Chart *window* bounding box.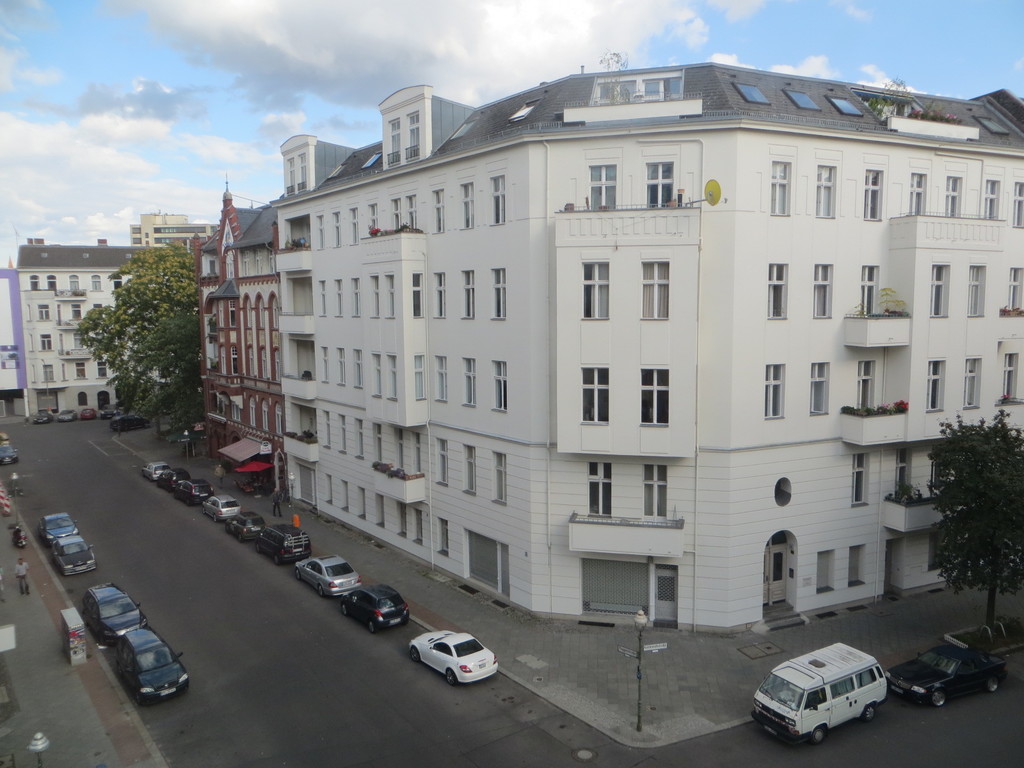
Charted: x1=640, y1=462, x2=666, y2=522.
